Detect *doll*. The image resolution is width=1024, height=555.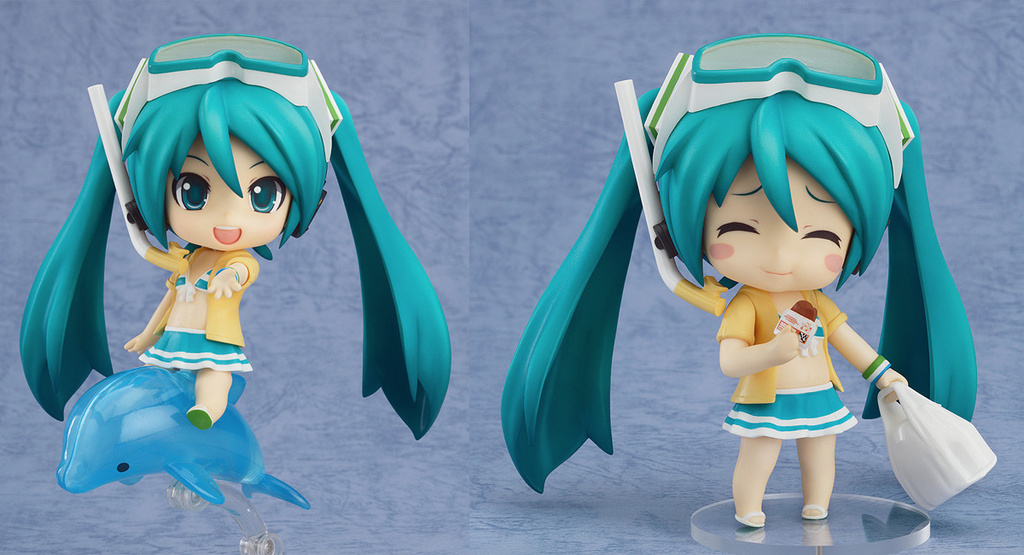
bbox=(5, 38, 457, 438).
